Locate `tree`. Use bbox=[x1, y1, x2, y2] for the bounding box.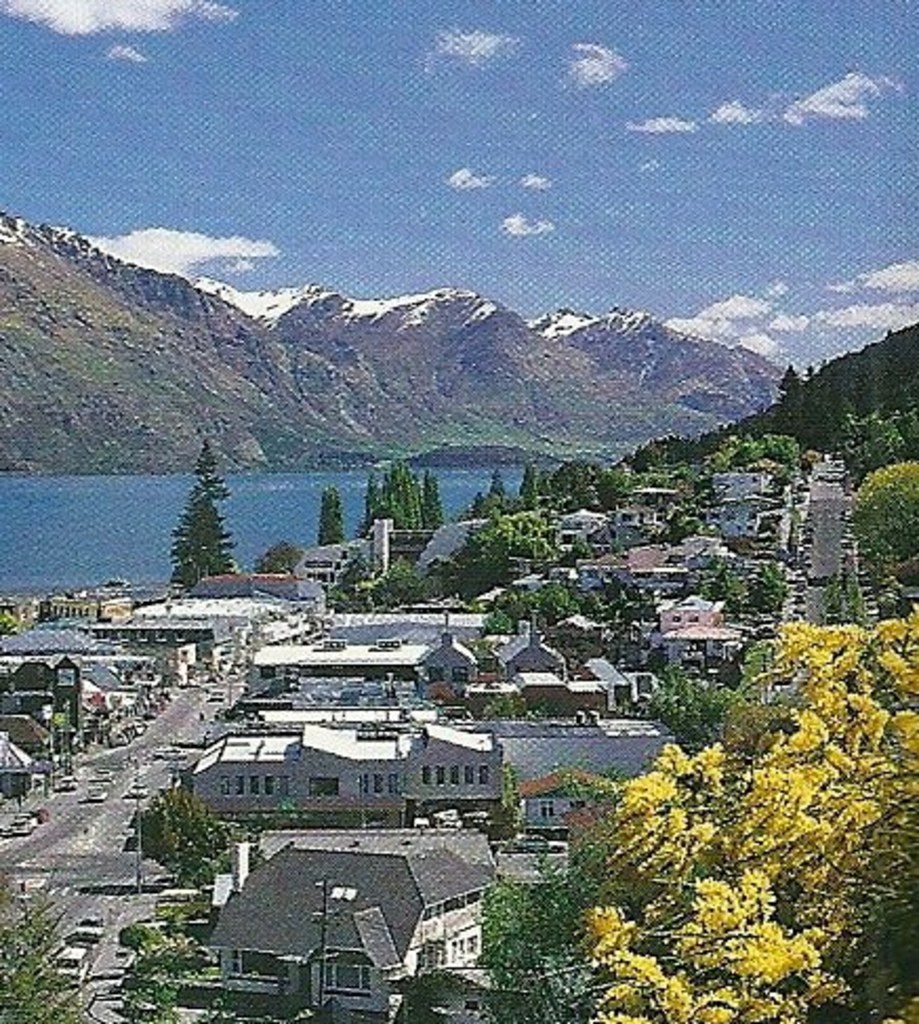
bbox=[151, 412, 244, 591].
